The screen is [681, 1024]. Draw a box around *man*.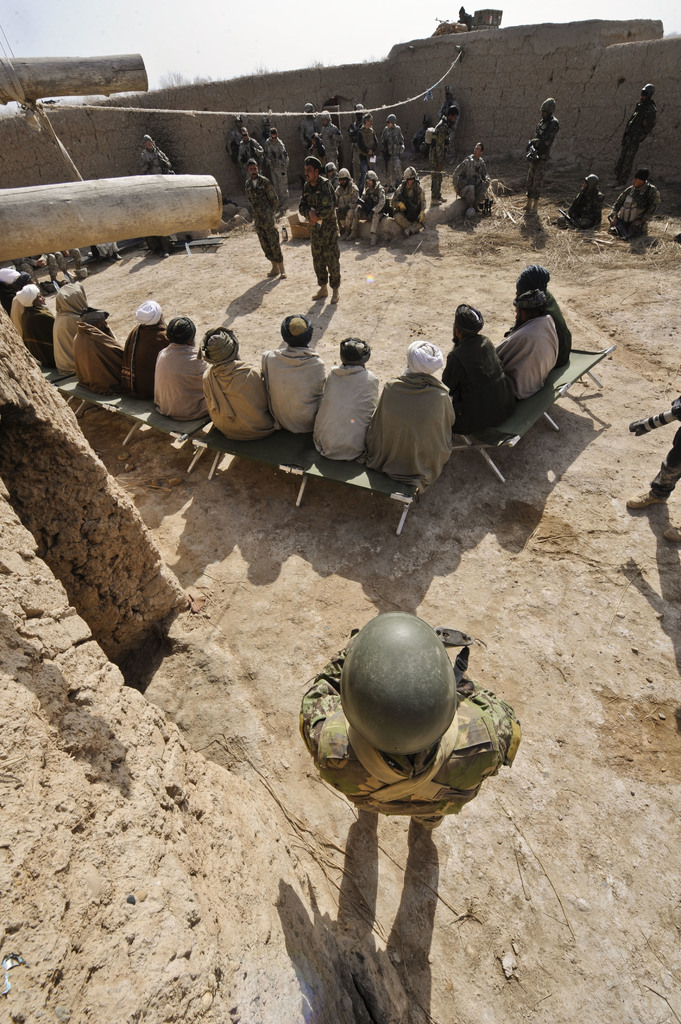
x1=202 y1=321 x2=280 y2=436.
